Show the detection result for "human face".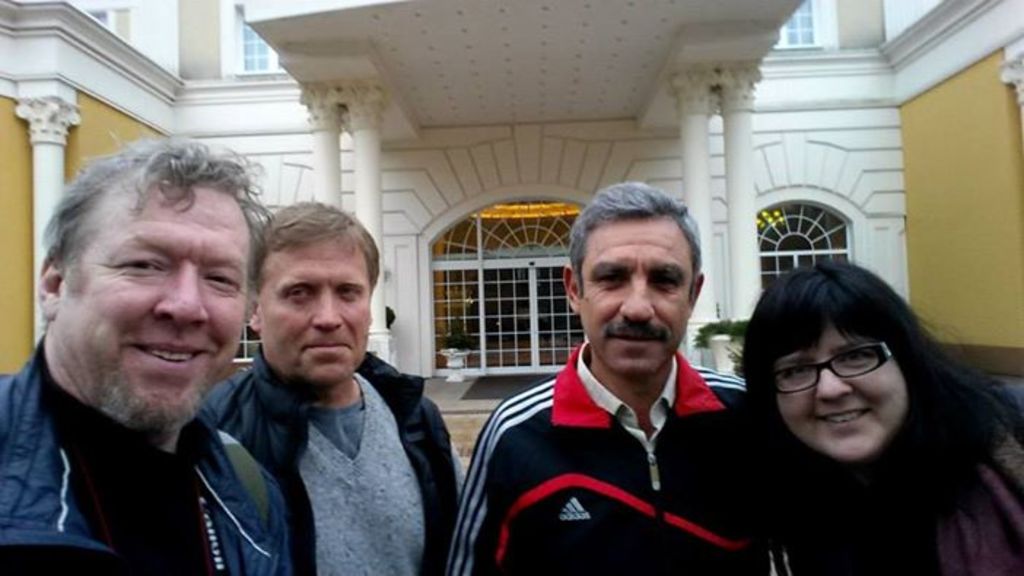
[775,321,909,461].
